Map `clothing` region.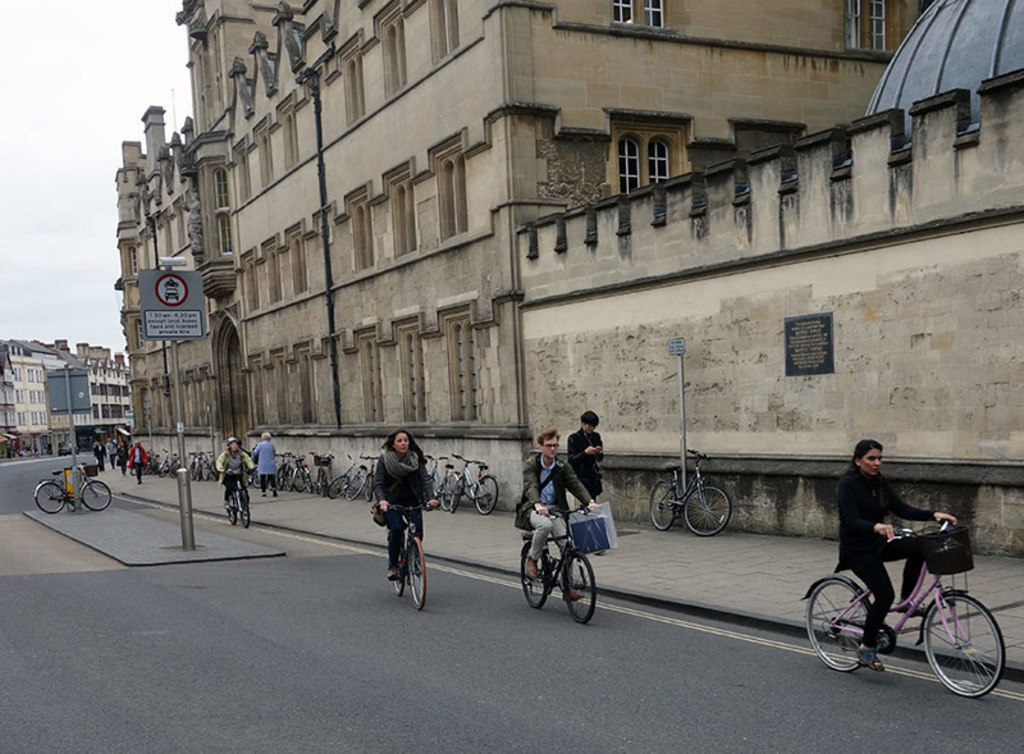
Mapped to Rect(127, 447, 145, 479).
